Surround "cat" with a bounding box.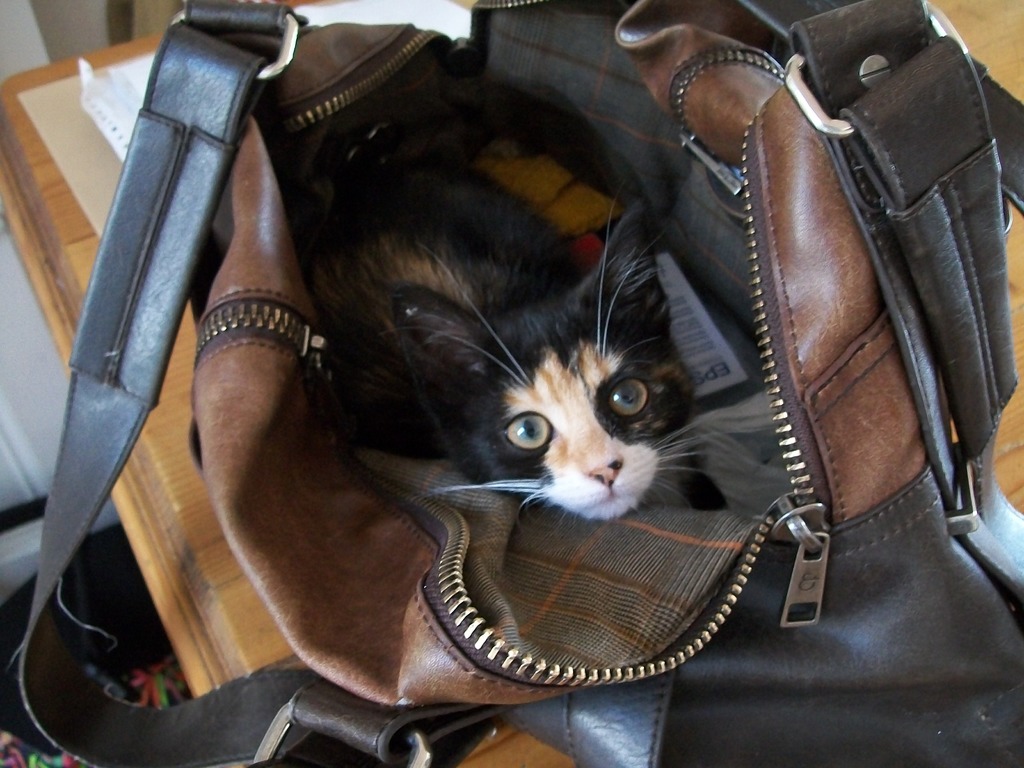
308 163 733 523.
